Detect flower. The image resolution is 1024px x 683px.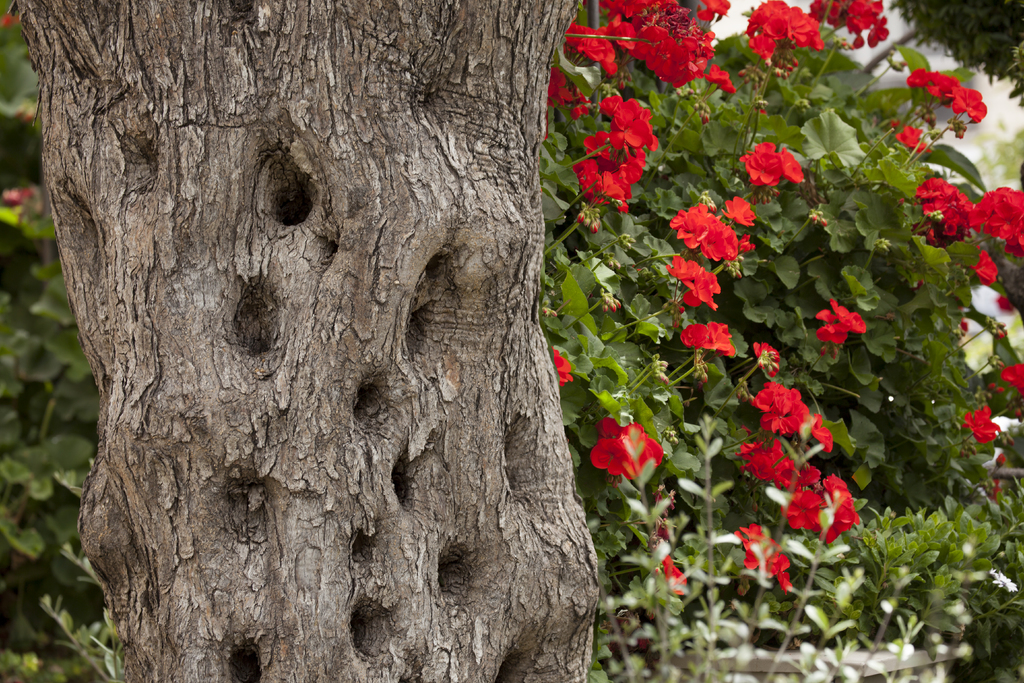
box=[970, 254, 998, 288].
